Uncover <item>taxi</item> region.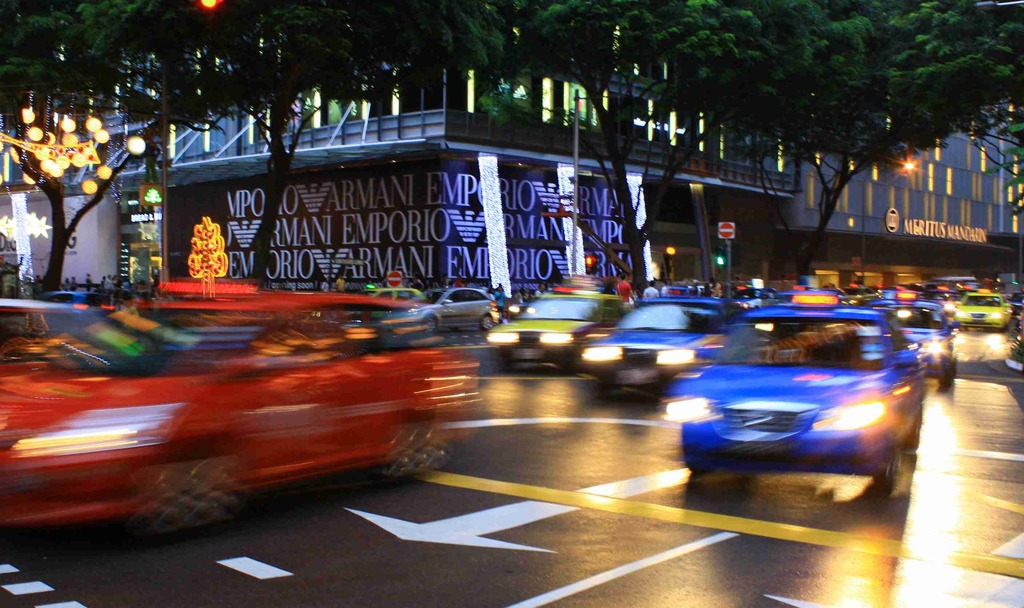
Uncovered: select_region(667, 293, 937, 488).
